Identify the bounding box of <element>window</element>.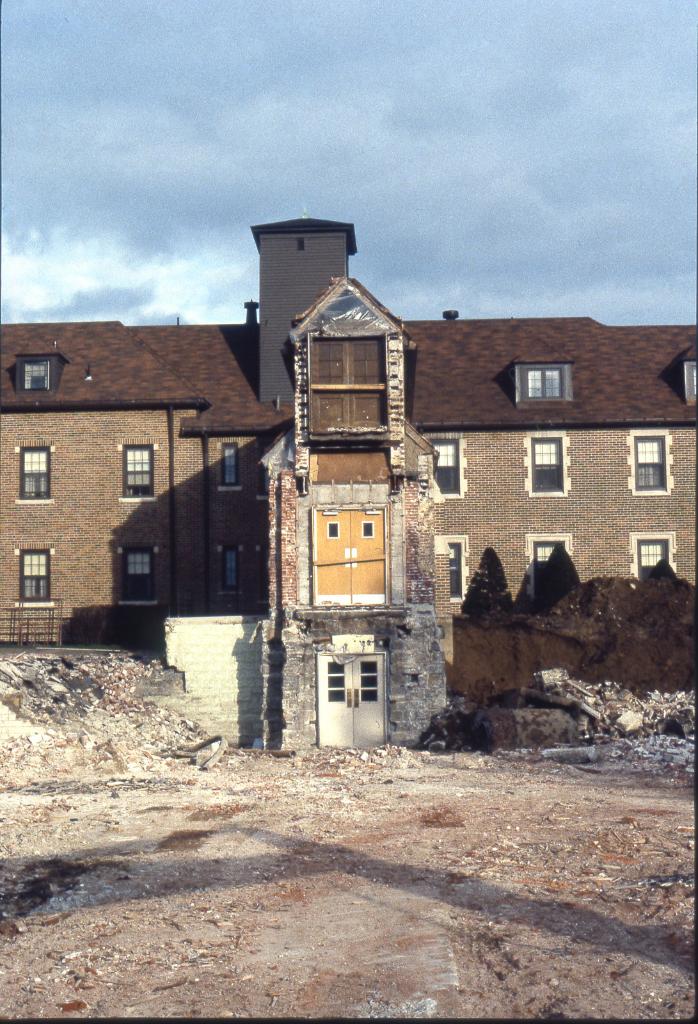
rect(523, 429, 572, 499).
